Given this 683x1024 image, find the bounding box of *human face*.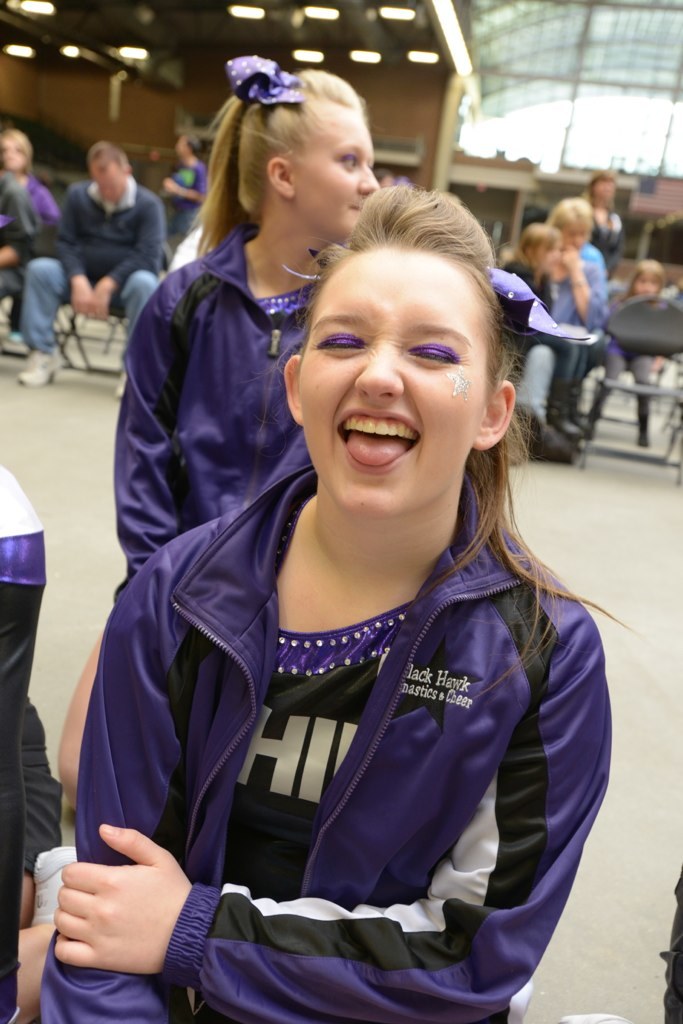
locate(299, 251, 490, 518).
